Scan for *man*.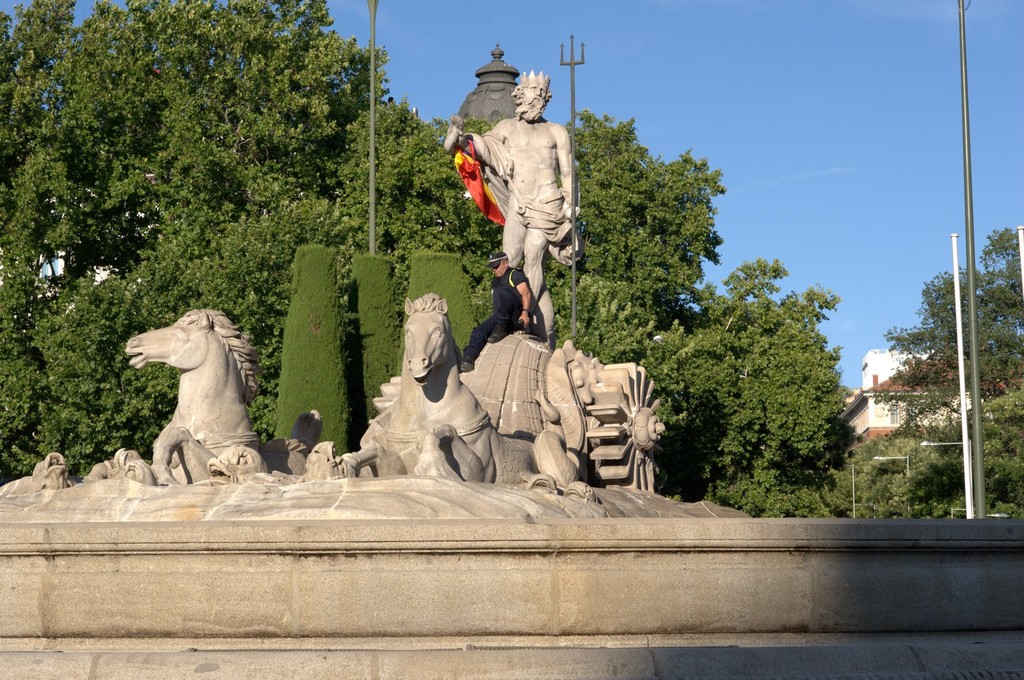
Scan result: (x1=457, y1=250, x2=533, y2=370).
